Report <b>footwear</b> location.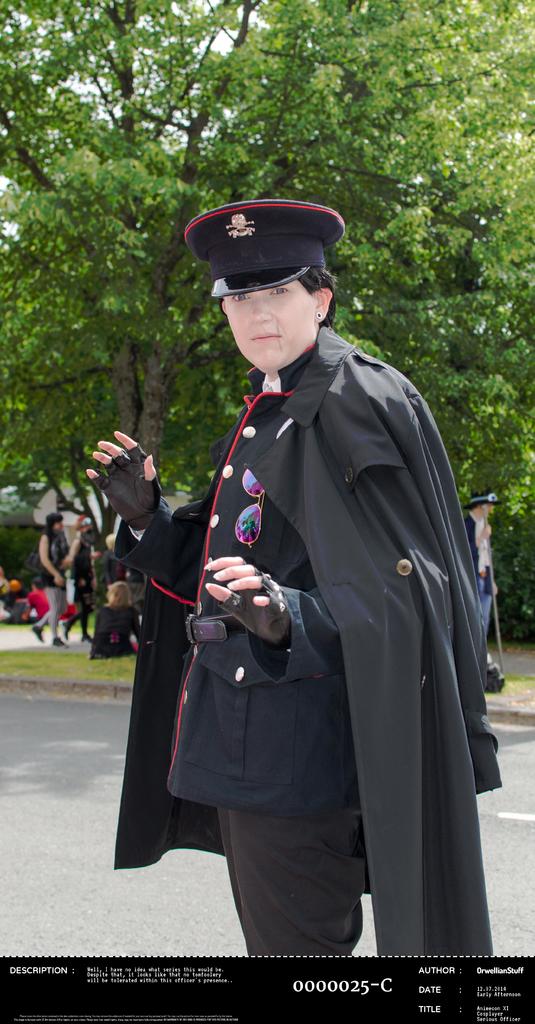
Report: 50,637,69,644.
